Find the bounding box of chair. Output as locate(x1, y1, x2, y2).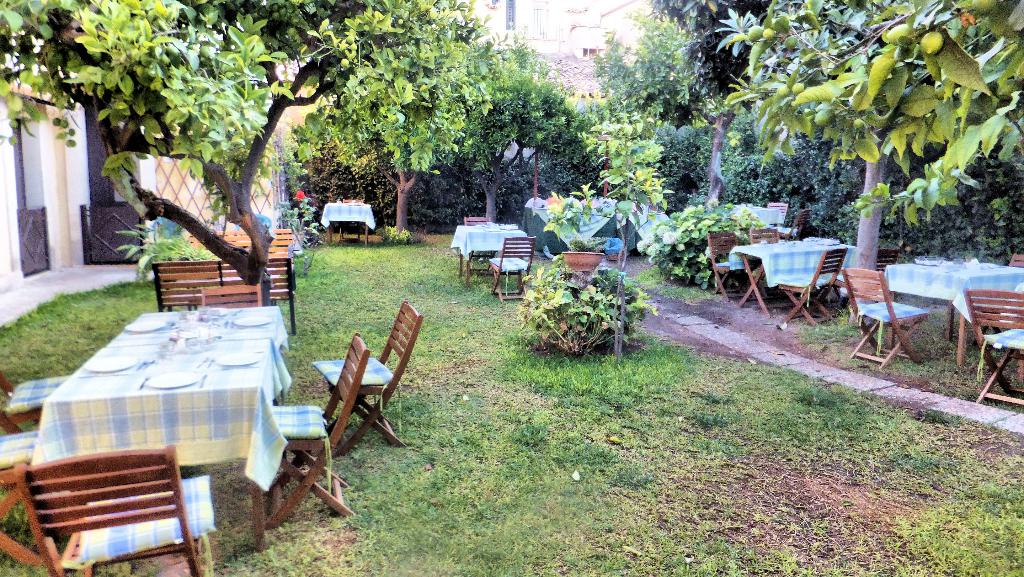
locate(842, 263, 929, 369).
